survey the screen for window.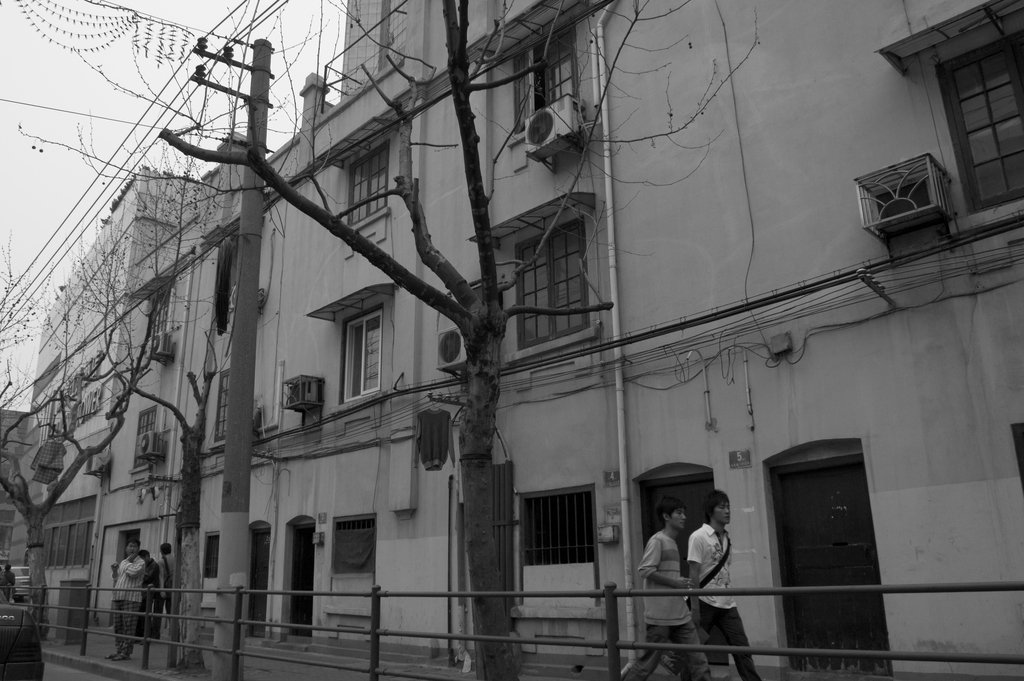
Survey found: [516, 215, 591, 354].
